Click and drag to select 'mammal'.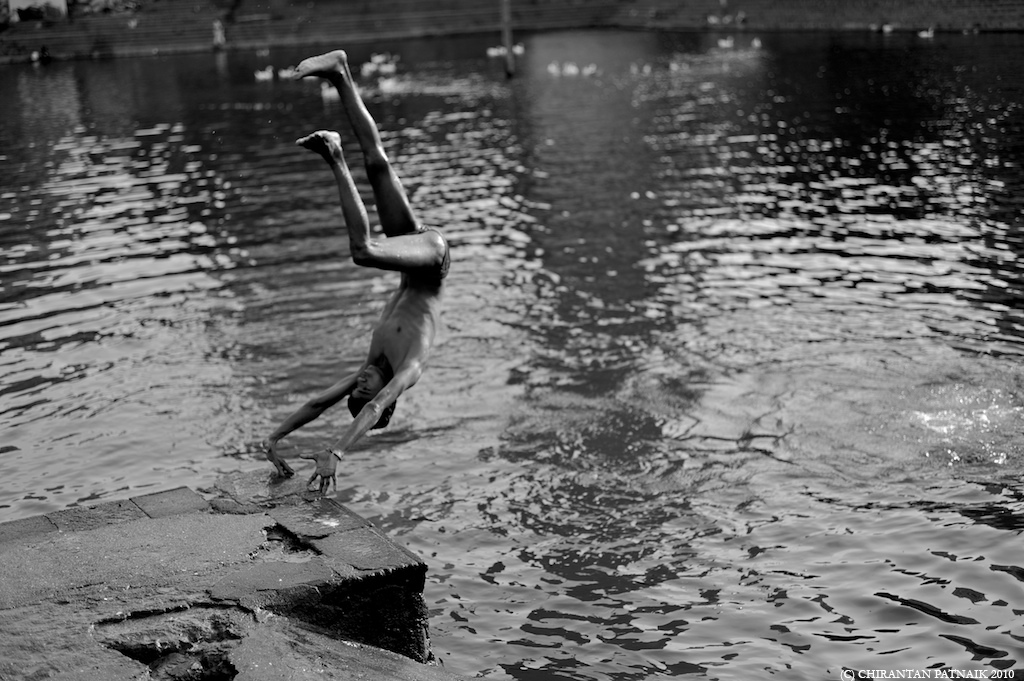
Selection: (x1=272, y1=97, x2=462, y2=516).
